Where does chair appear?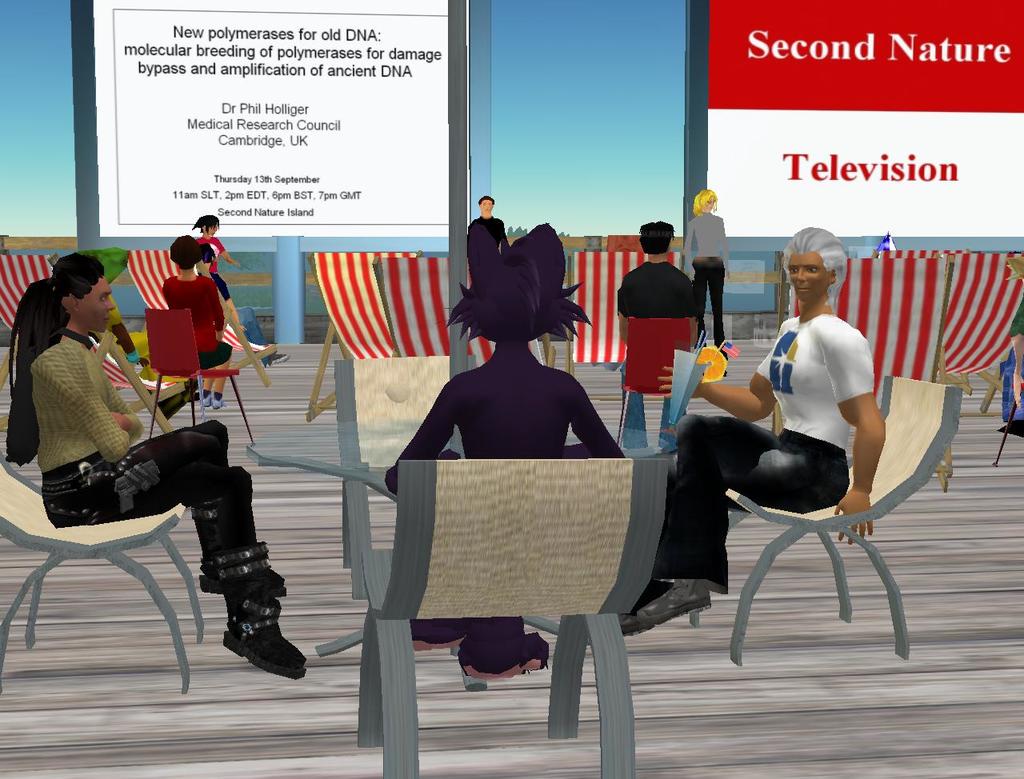
Appears at [0, 449, 210, 693].
